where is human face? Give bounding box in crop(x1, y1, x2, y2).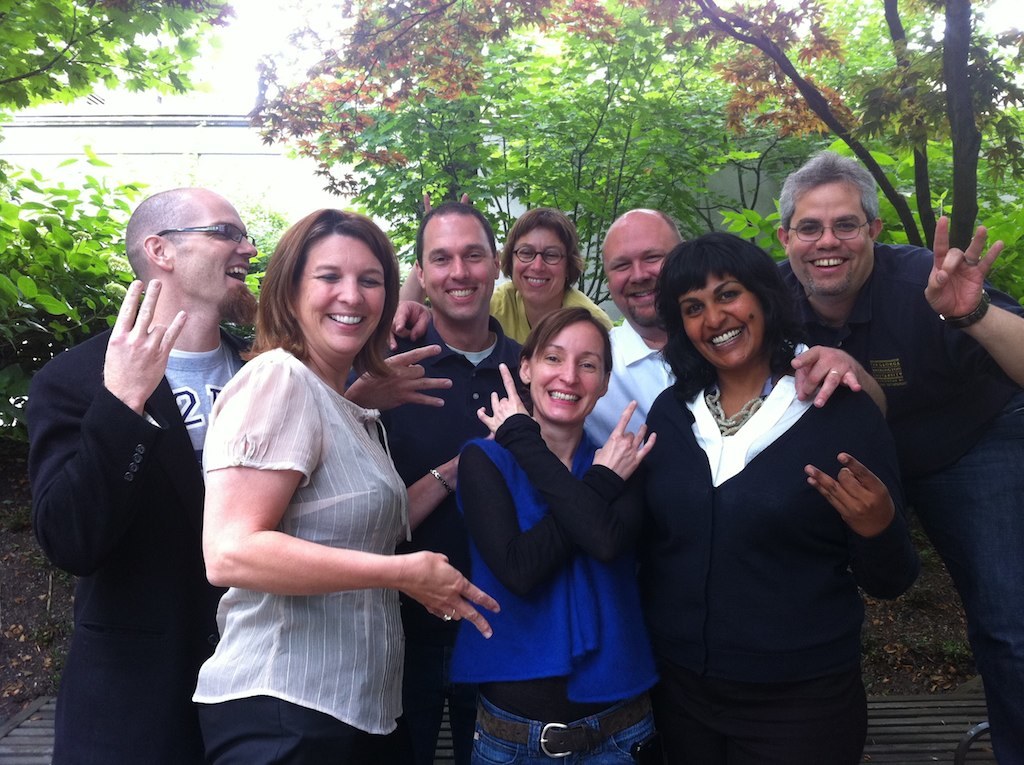
crop(297, 237, 386, 354).
